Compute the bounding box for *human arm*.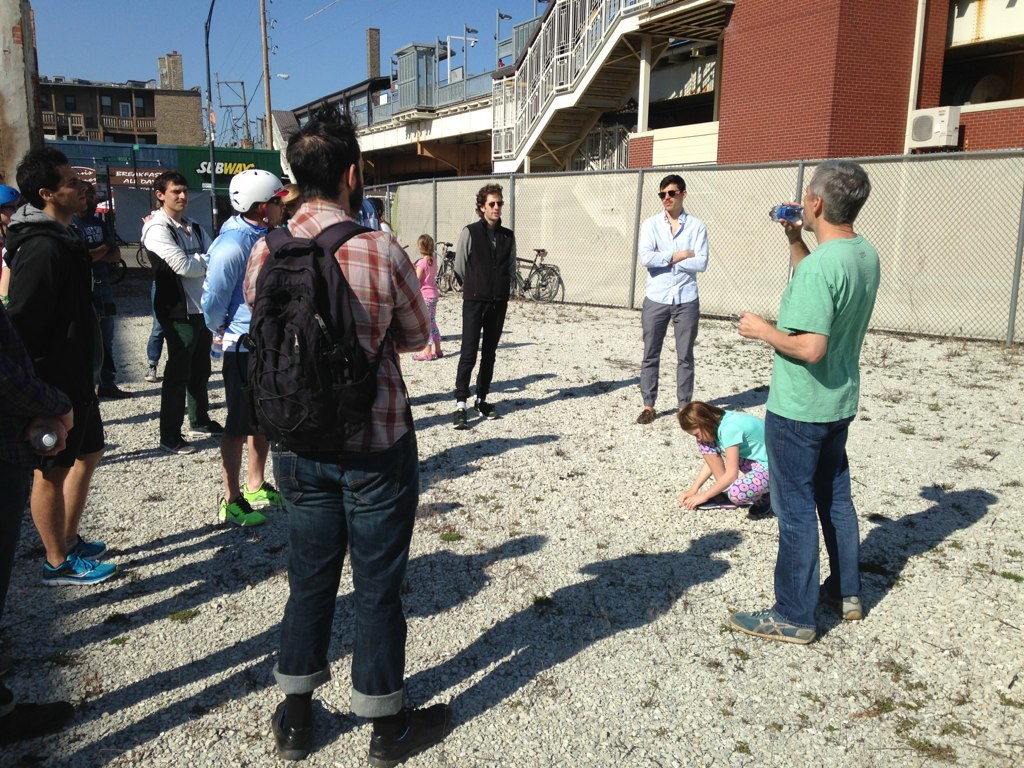
390, 238, 429, 351.
